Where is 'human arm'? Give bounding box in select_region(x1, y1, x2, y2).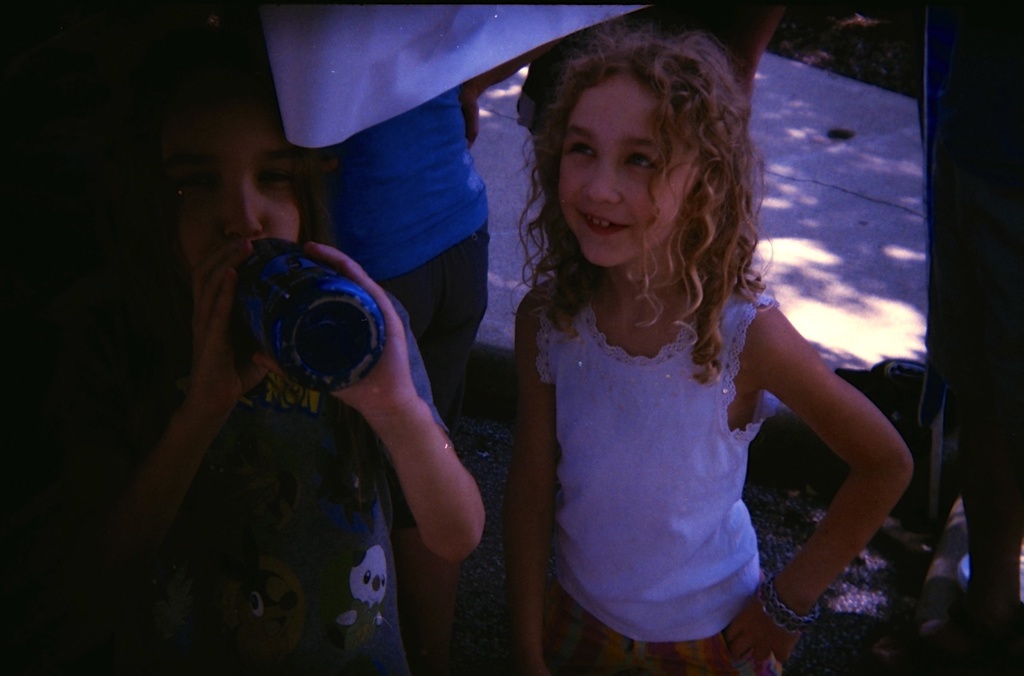
select_region(717, 266, 936, 660).
